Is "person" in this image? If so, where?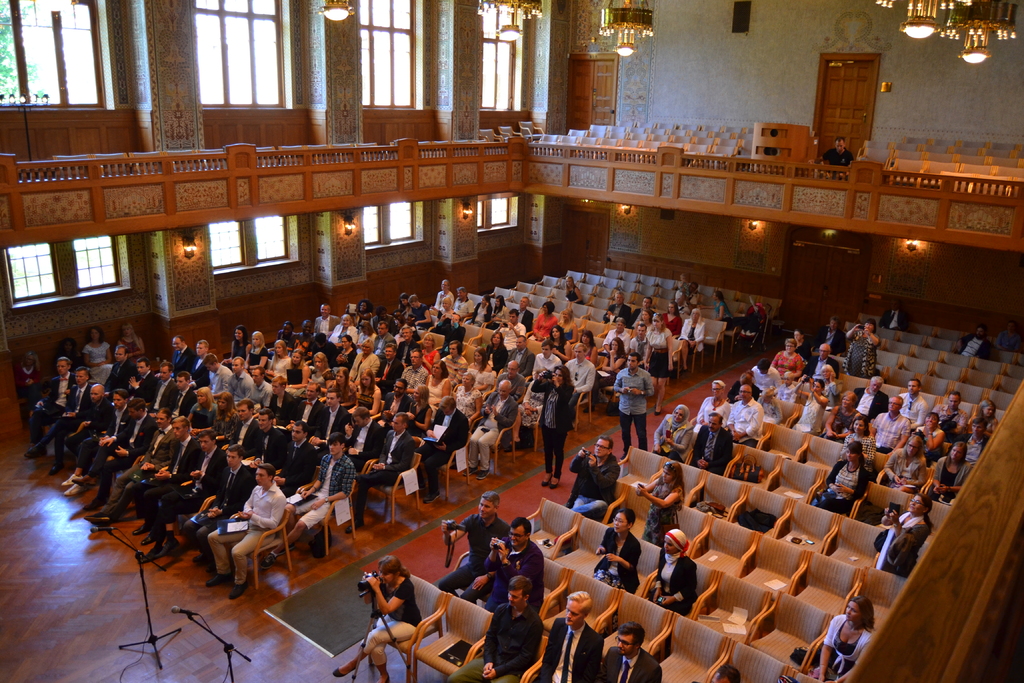
Yes, at crop(634, 457, 685, 542).
